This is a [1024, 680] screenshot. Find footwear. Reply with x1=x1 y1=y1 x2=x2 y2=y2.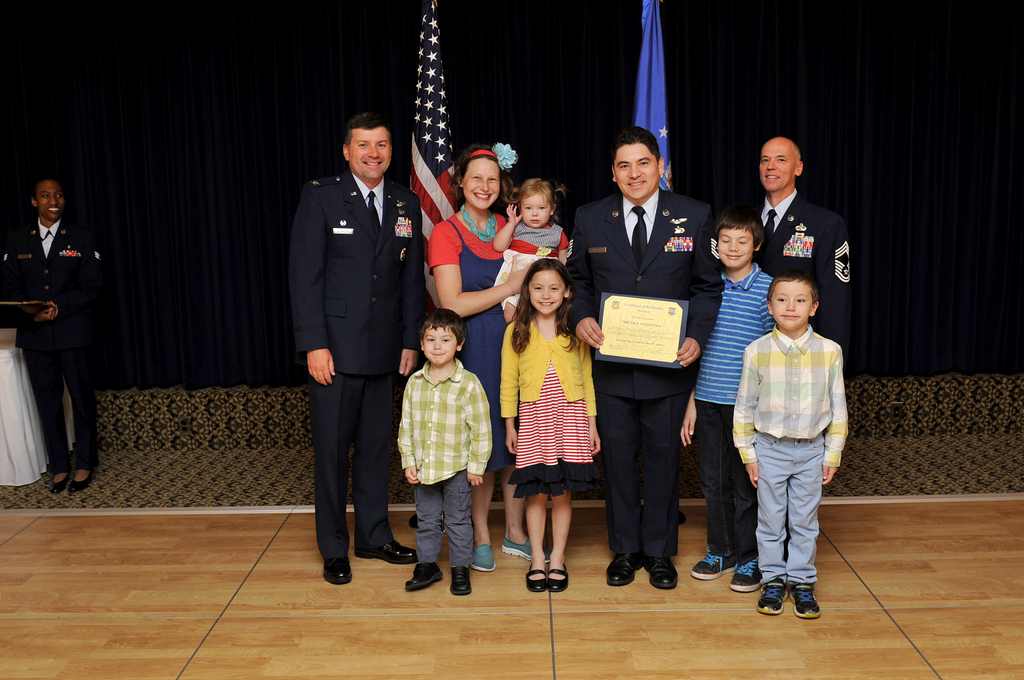
x1=323 y1=556 x2=353 y2=585.
